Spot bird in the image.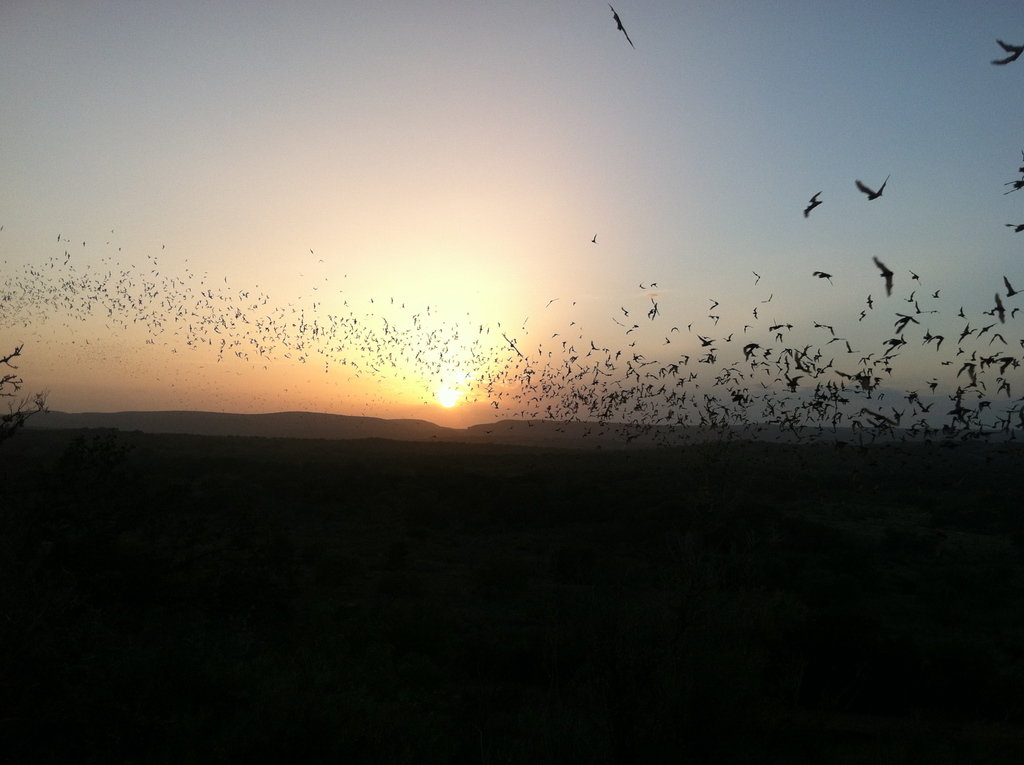
bird found at locate(863, 291, 874, 312).
